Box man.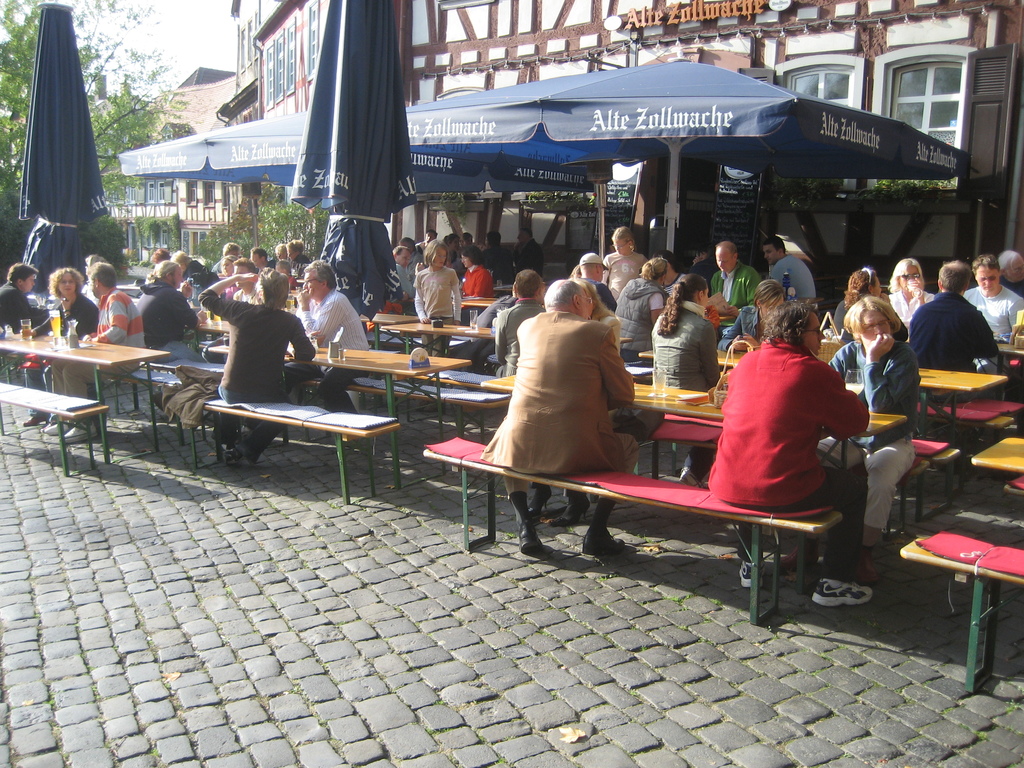
rect(995, 250, 1023, 297).
